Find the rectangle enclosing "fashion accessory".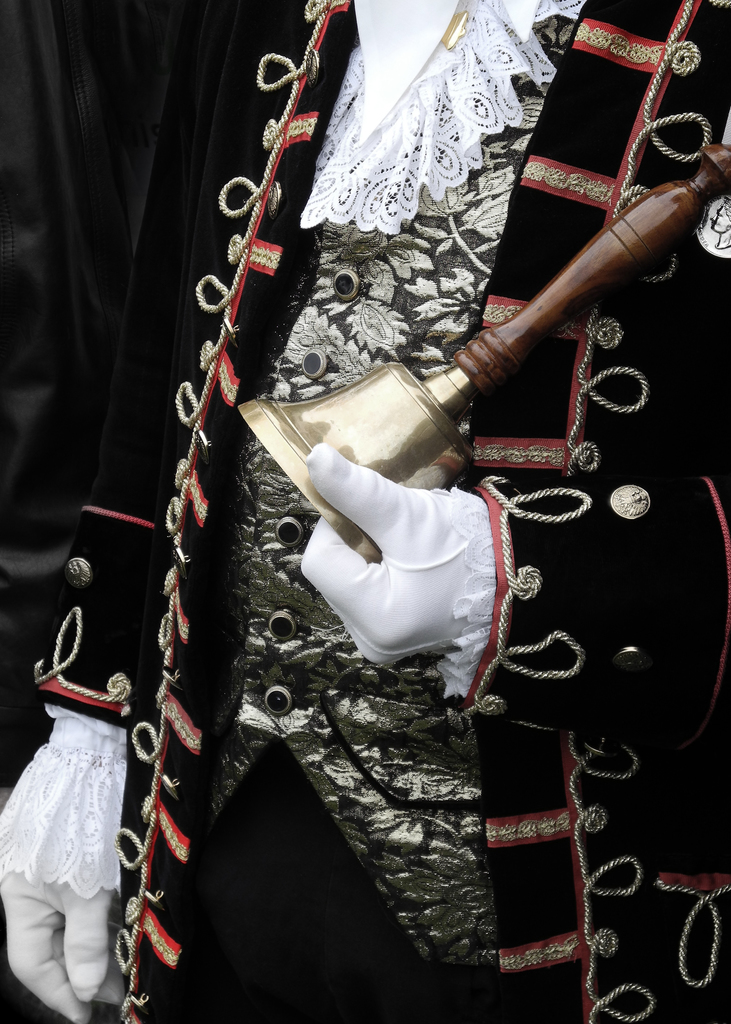
<region>301, 442, 497, 701</region>.
